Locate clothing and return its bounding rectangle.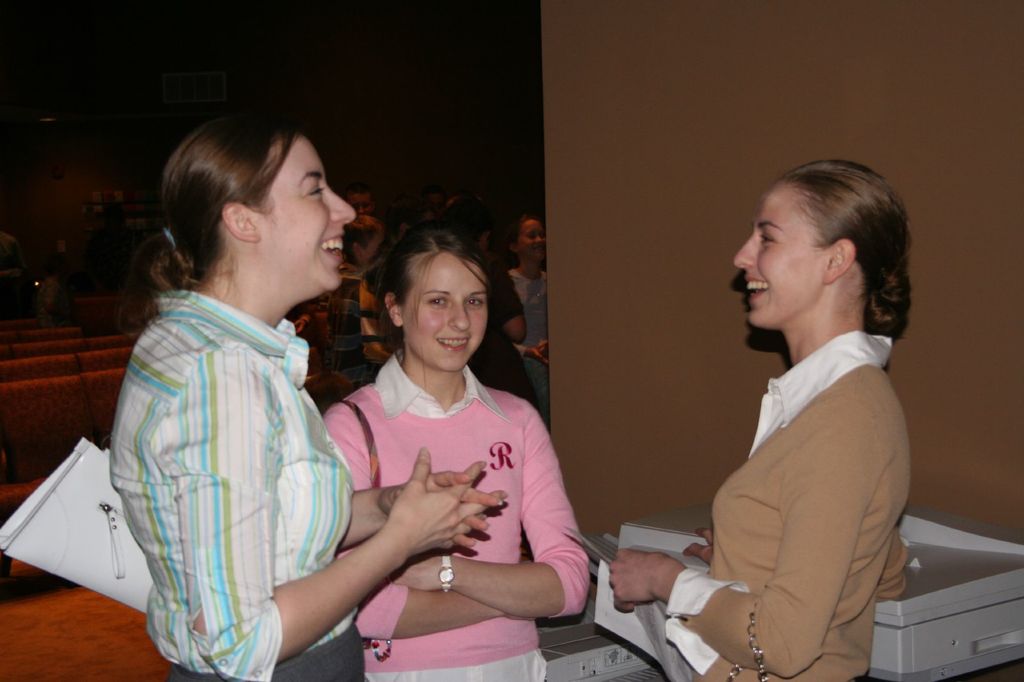
[332,354,601,681].
